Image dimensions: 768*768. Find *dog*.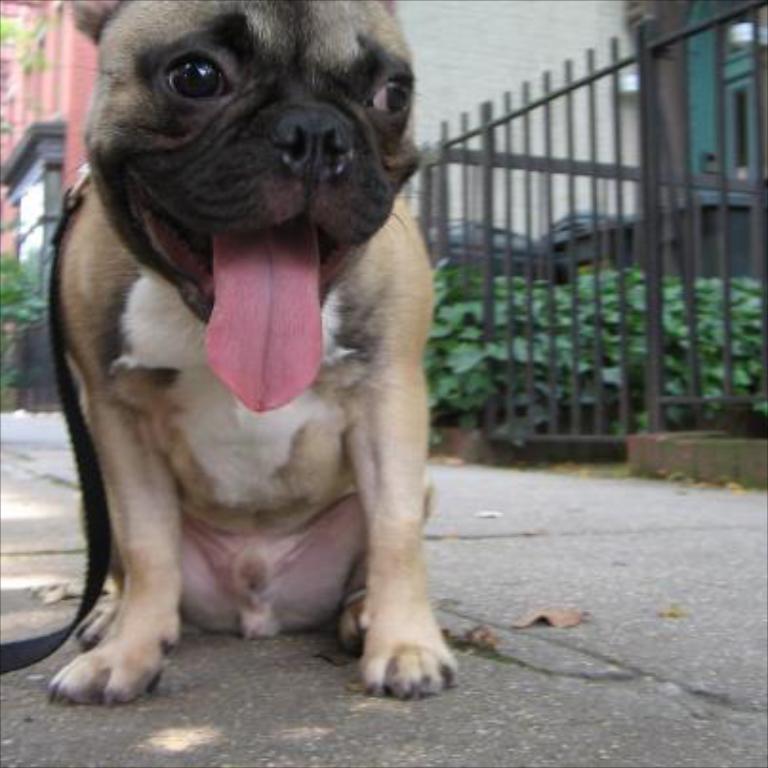
(40, 0, 465, 707).
